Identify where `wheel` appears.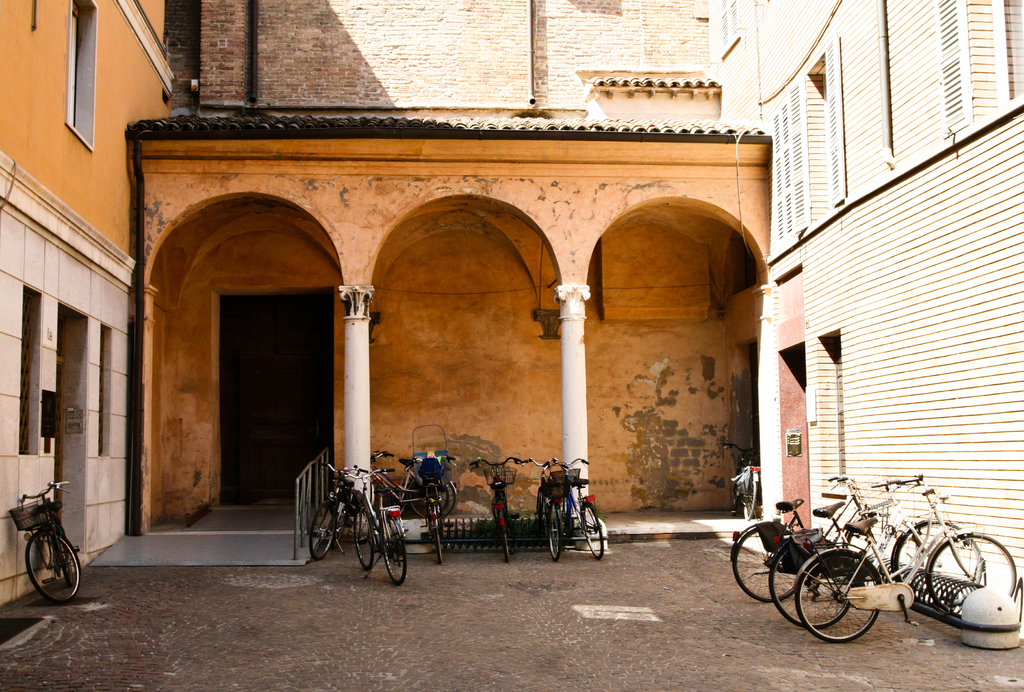
Appears at detection(407, 478, 457, 519).
